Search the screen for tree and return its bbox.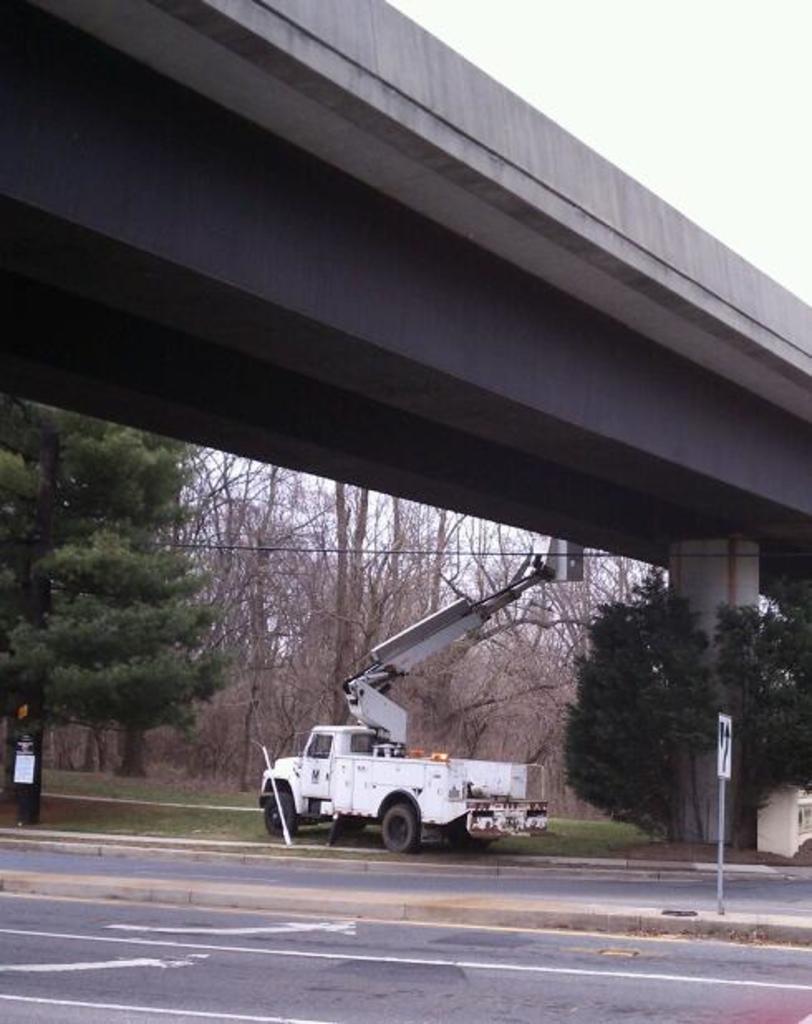
Found: locate(562, 562, 747, 842).
